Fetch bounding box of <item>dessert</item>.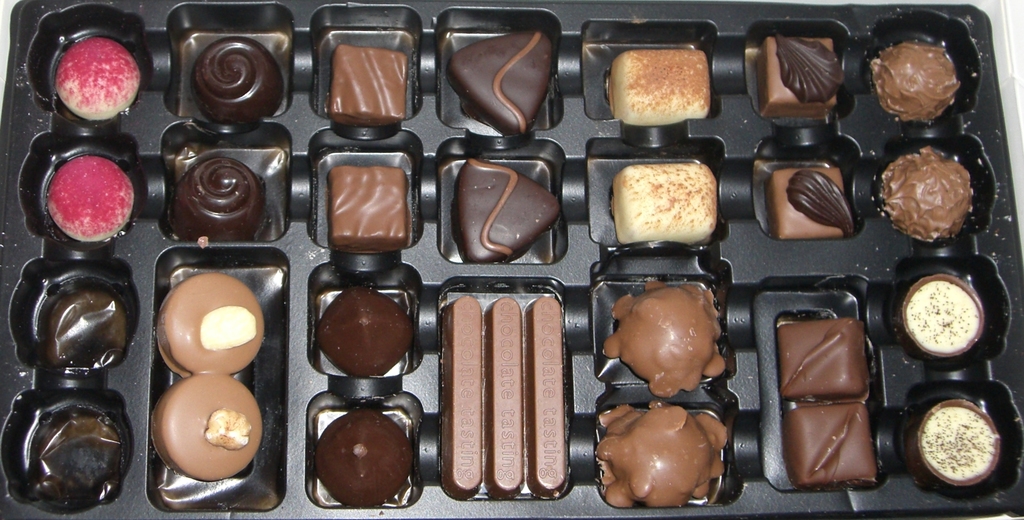
Bbox: (left=594, top=396, right=728, bottom=507).
